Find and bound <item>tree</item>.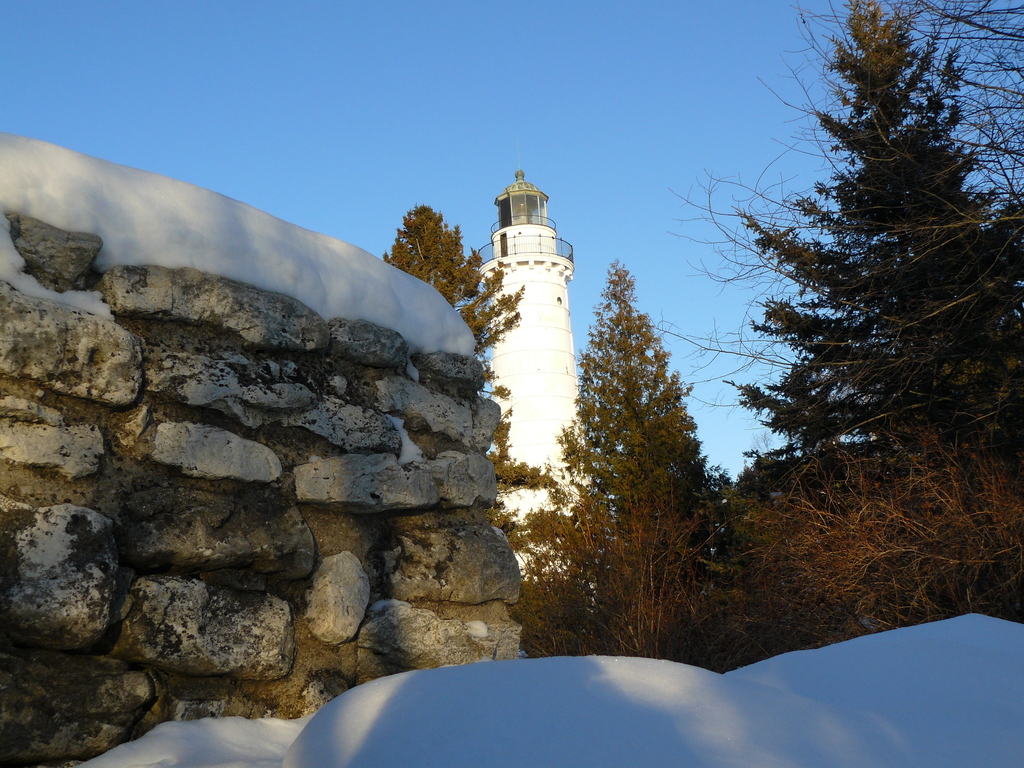
Bound: [x1=381, y1=202, x2=559, y2=552].
